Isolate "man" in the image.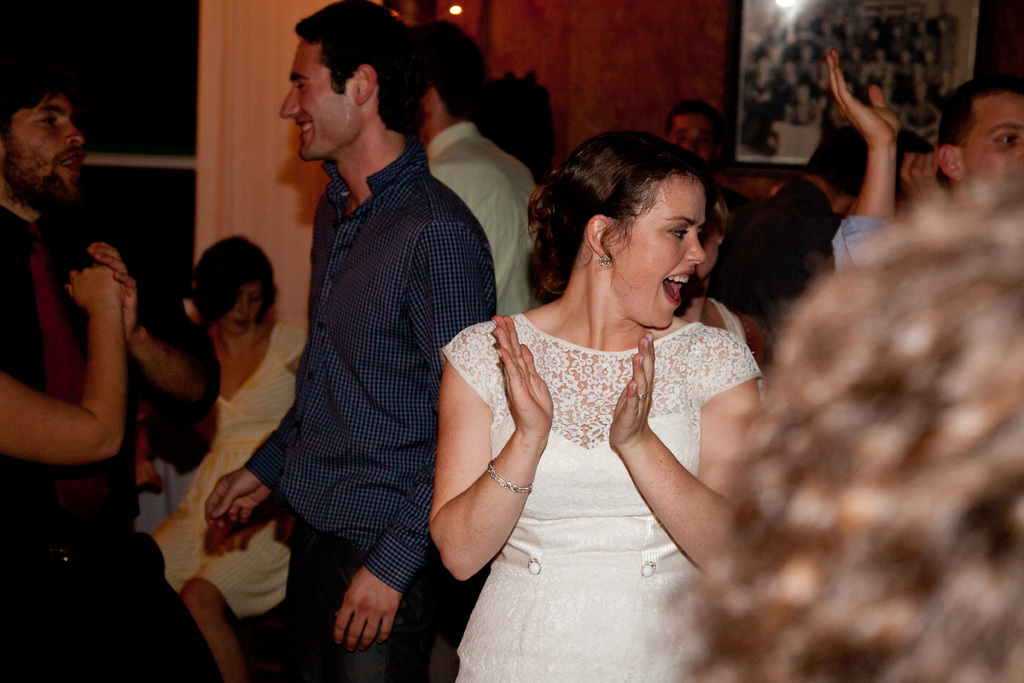
Isolated region: [left=410, top=24, right=569, bottom=329].
